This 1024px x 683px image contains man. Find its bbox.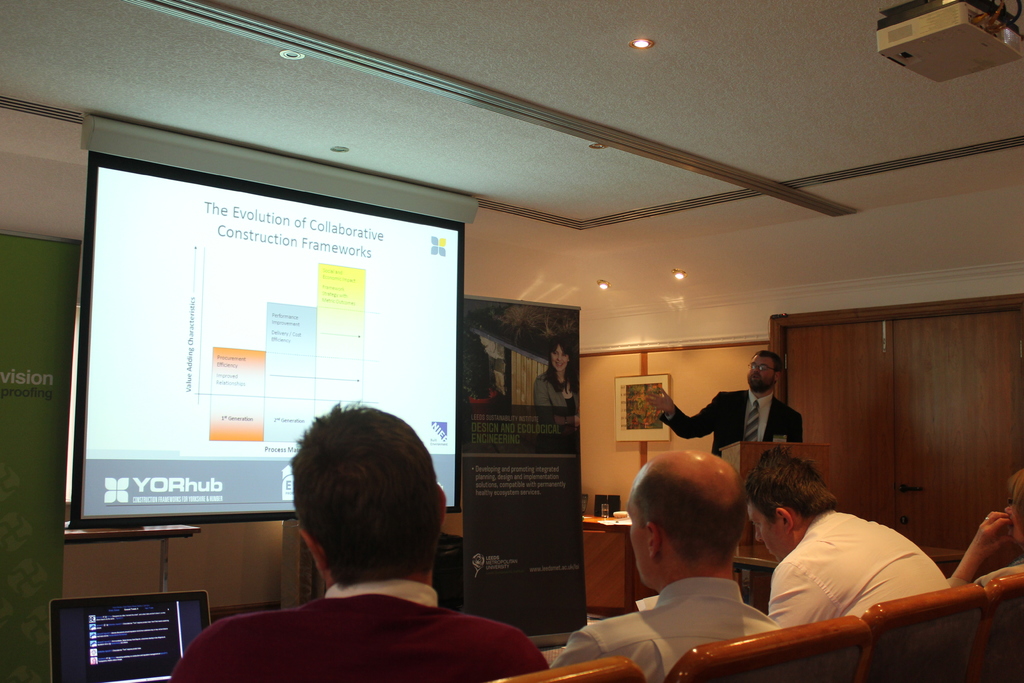
<region>741, 449, 951, 627</region>.
